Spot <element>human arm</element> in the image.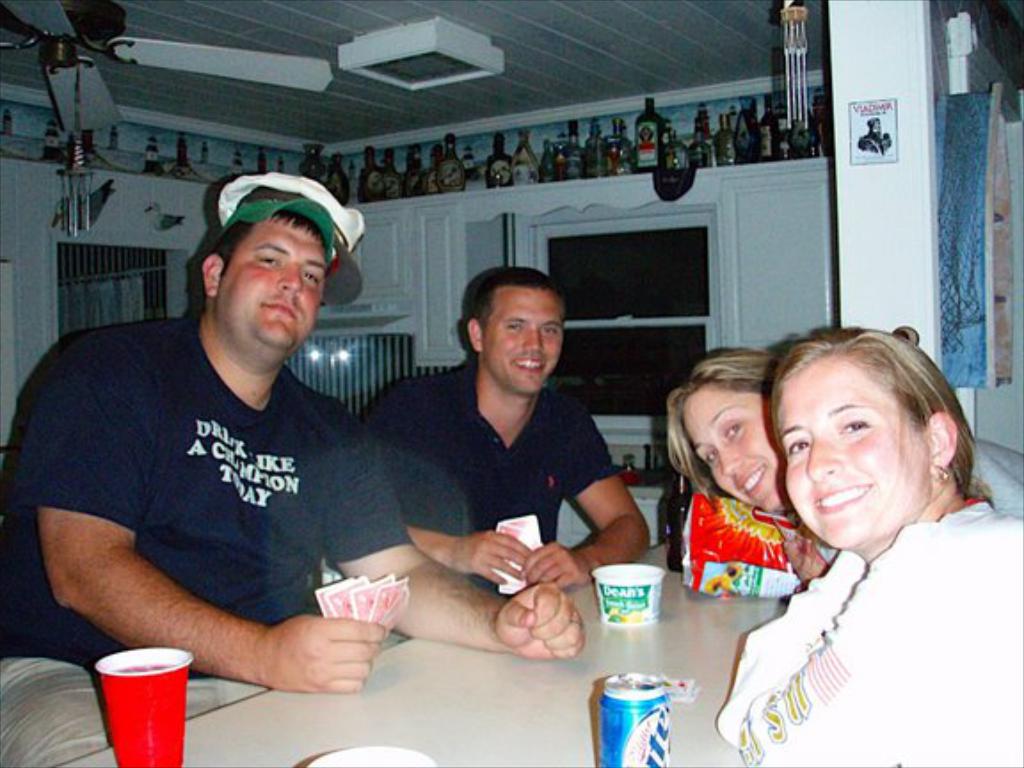
<element>human arm</element> found at [325,409,585,663].
